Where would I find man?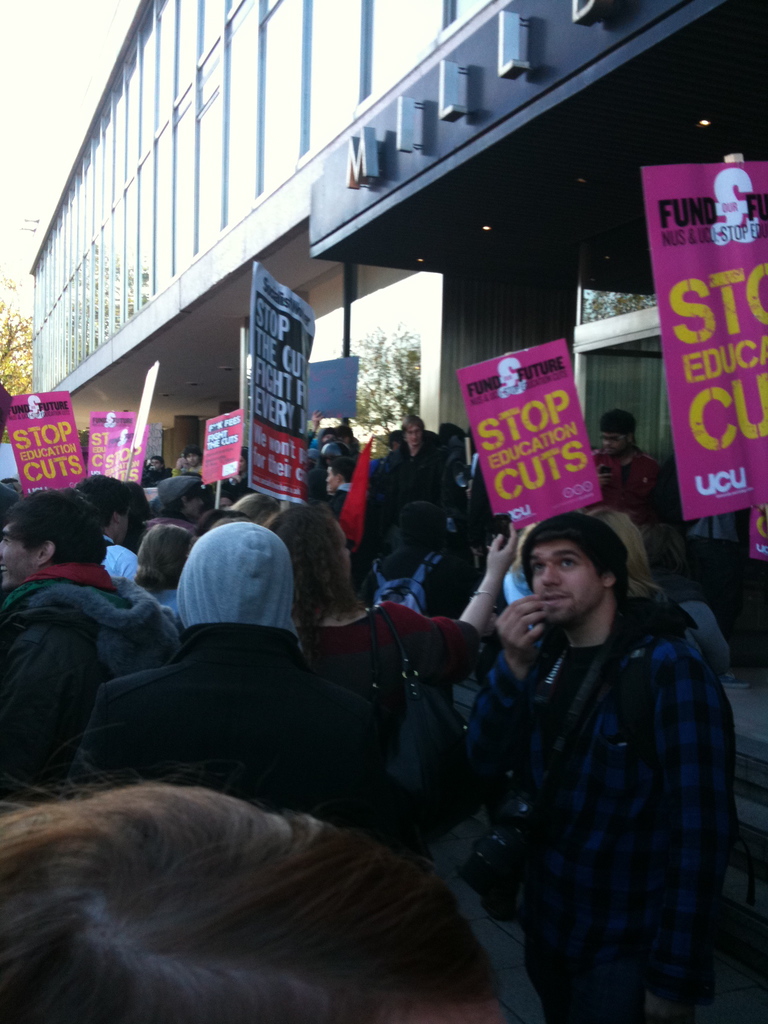
At bbox=[445, 468, 753, 1023].
